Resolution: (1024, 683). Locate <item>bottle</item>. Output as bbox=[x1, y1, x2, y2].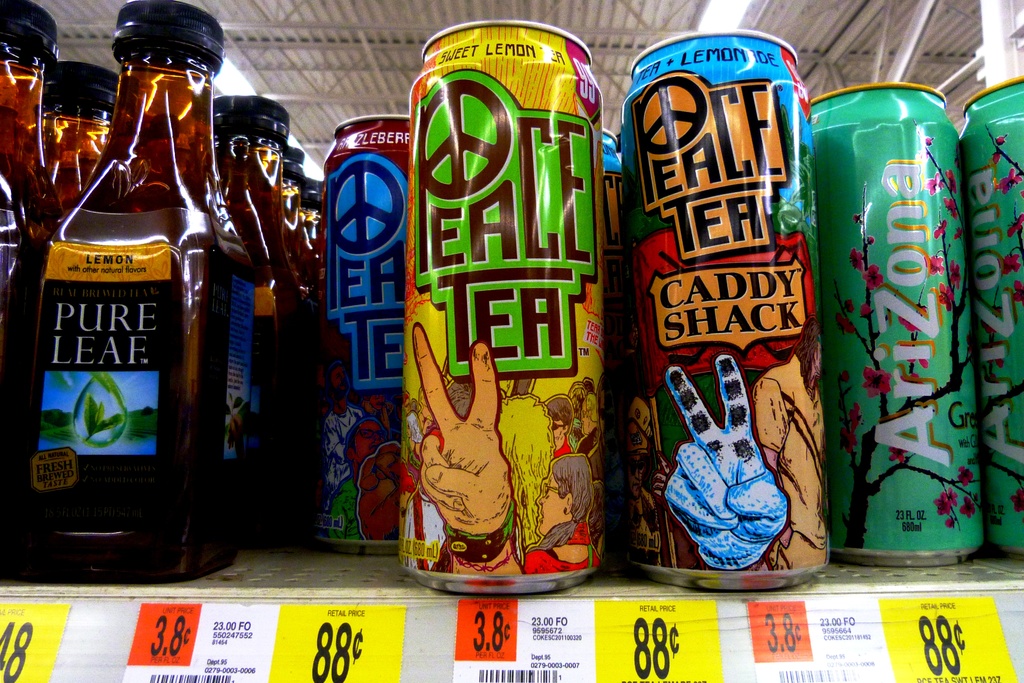
bbox=[52, 58, 111, 234].
